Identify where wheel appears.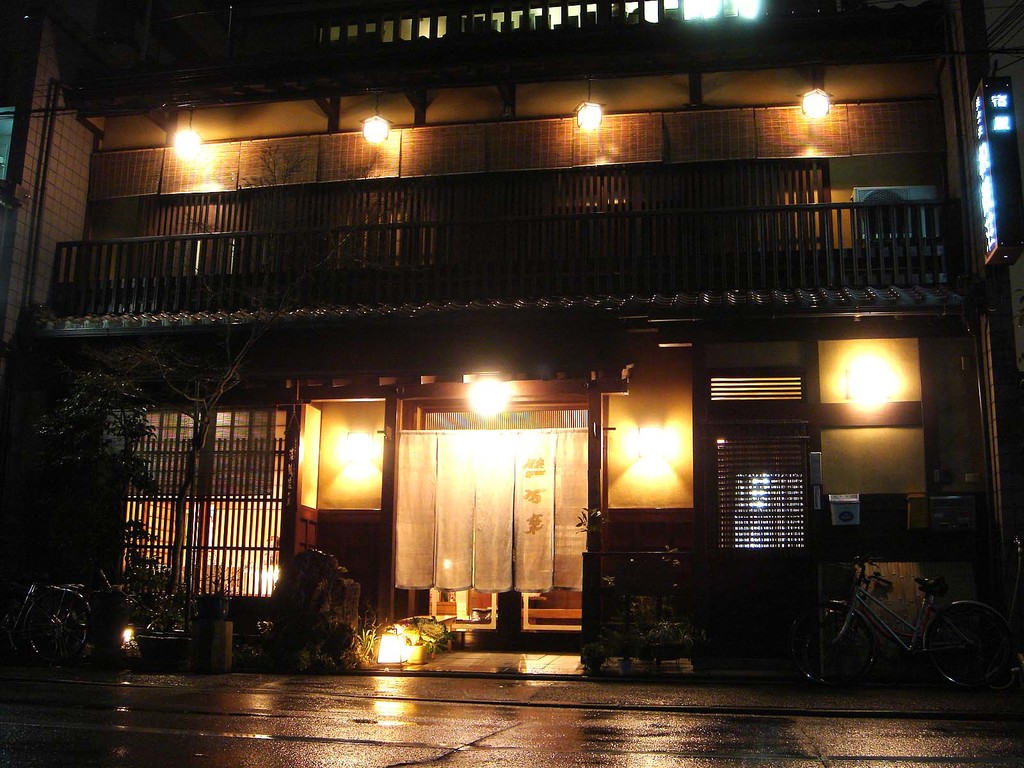
Appears at box(17, 589, 90, 663).
